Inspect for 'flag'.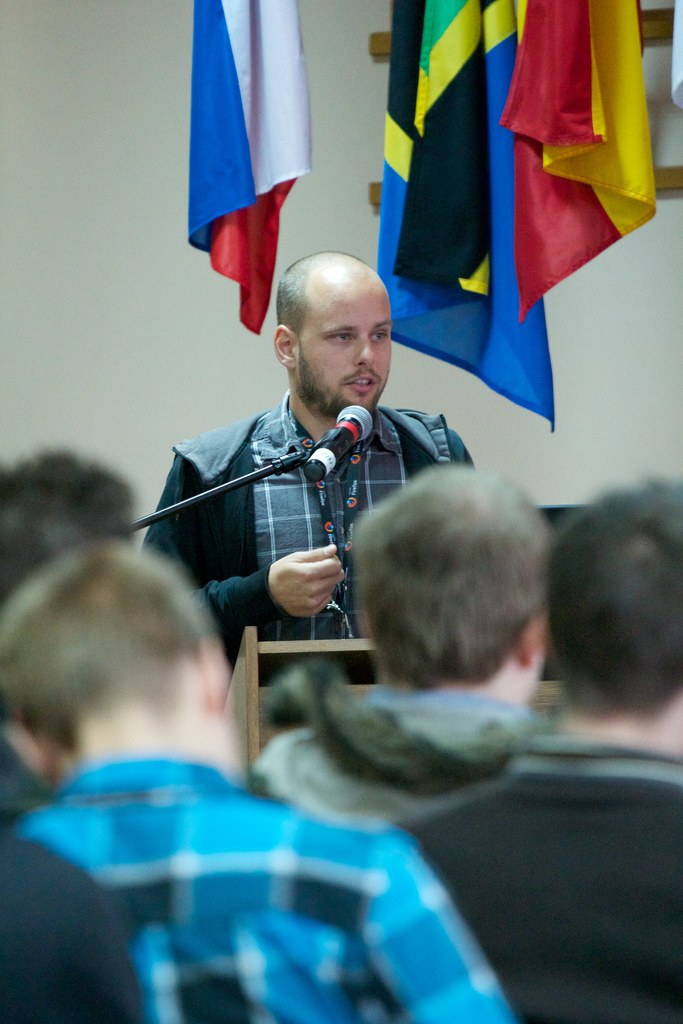
Inspection: bbox(500, 0, 640, 360).
